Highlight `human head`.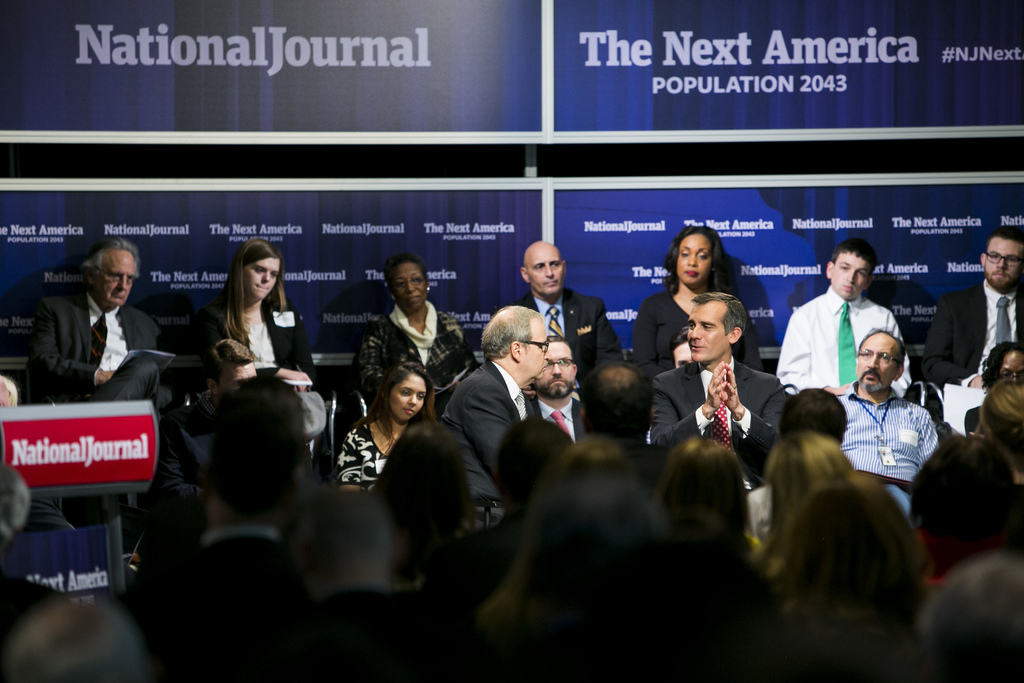
Highlighted region: box=[234, 236, 289, 300].
